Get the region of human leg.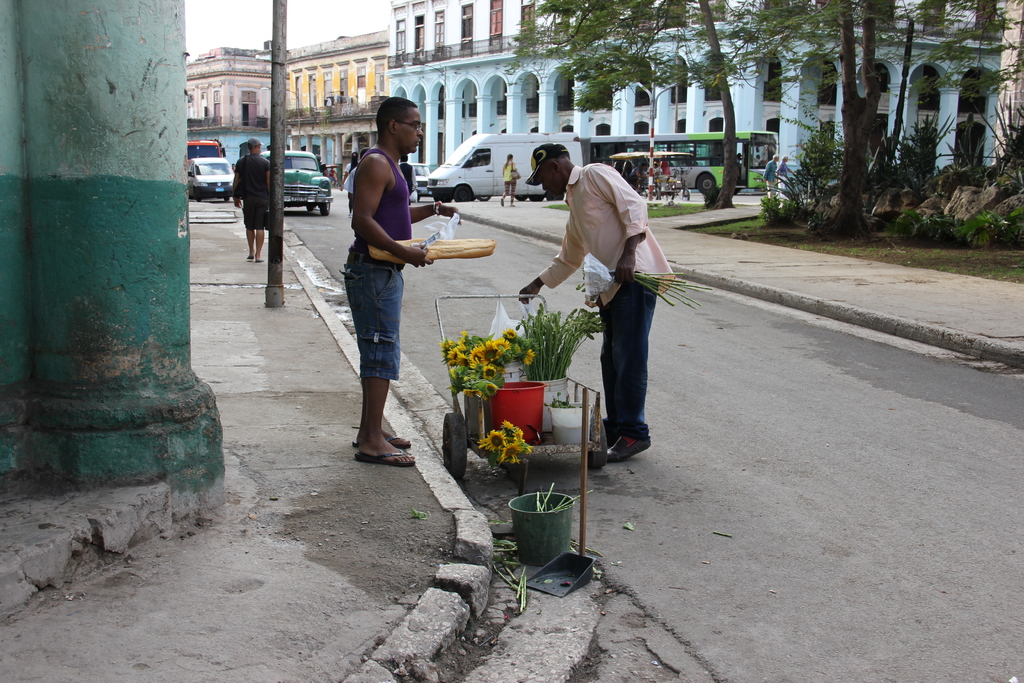
rect(257, 210, 263, 261).
